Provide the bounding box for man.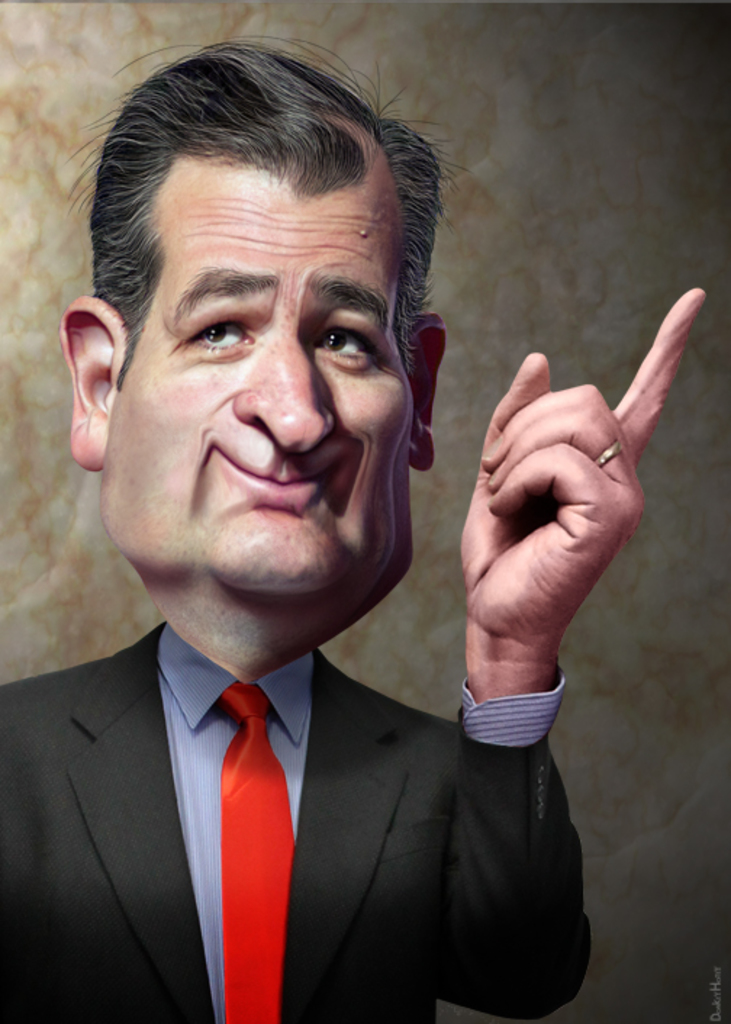
<region>0, 109, 583, 994</region>.
